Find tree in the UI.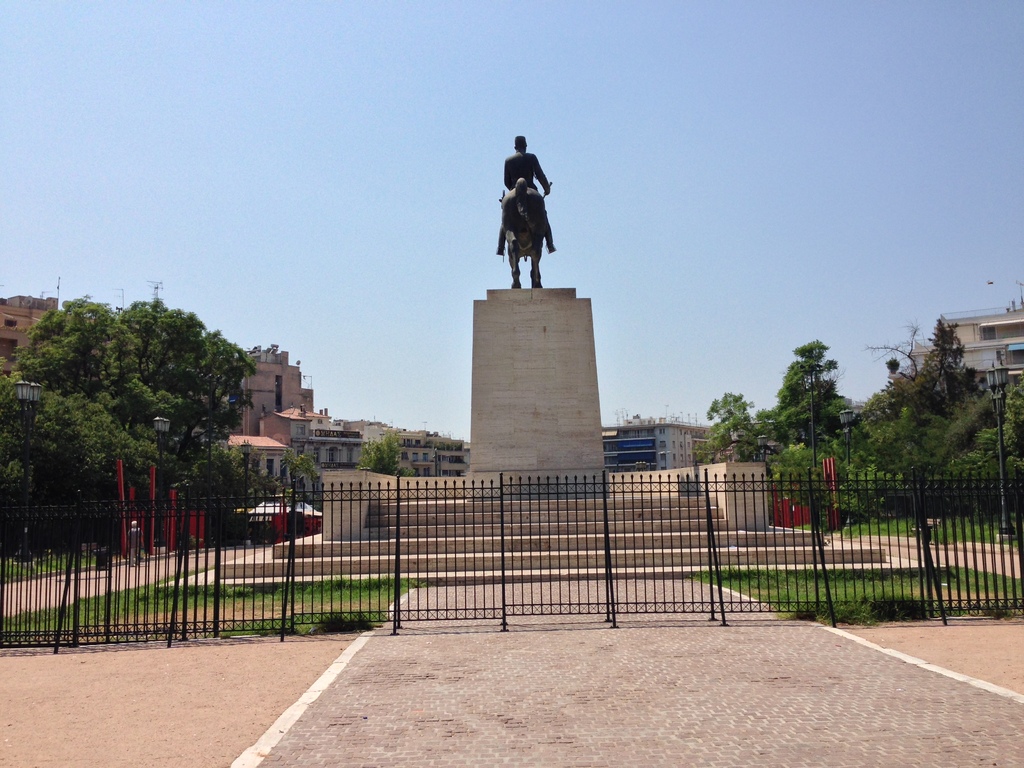
UI element at x1=354 y1=427 x2=419 y2=480.
